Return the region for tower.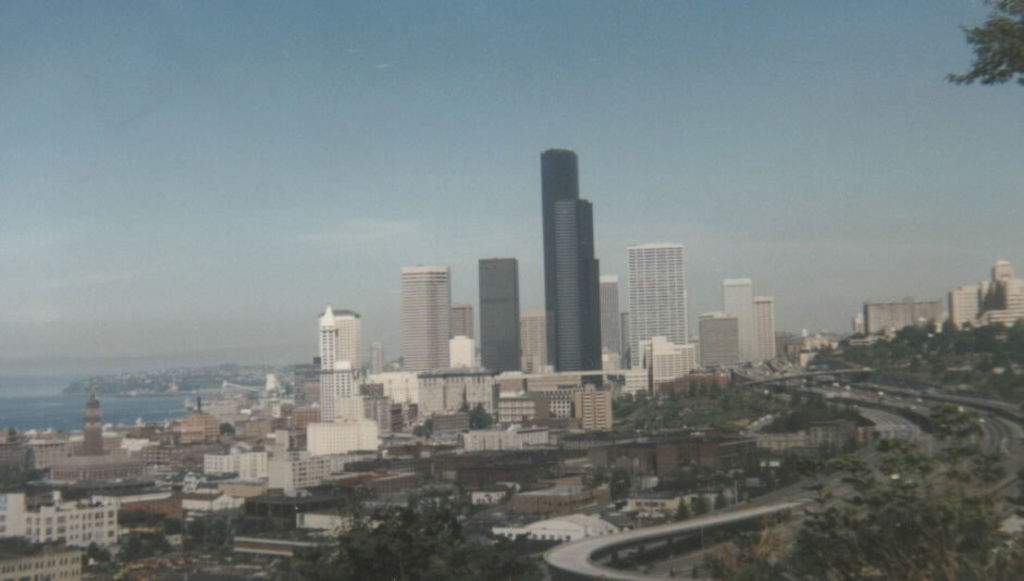
bbox=(397, 261, 448, 376).
